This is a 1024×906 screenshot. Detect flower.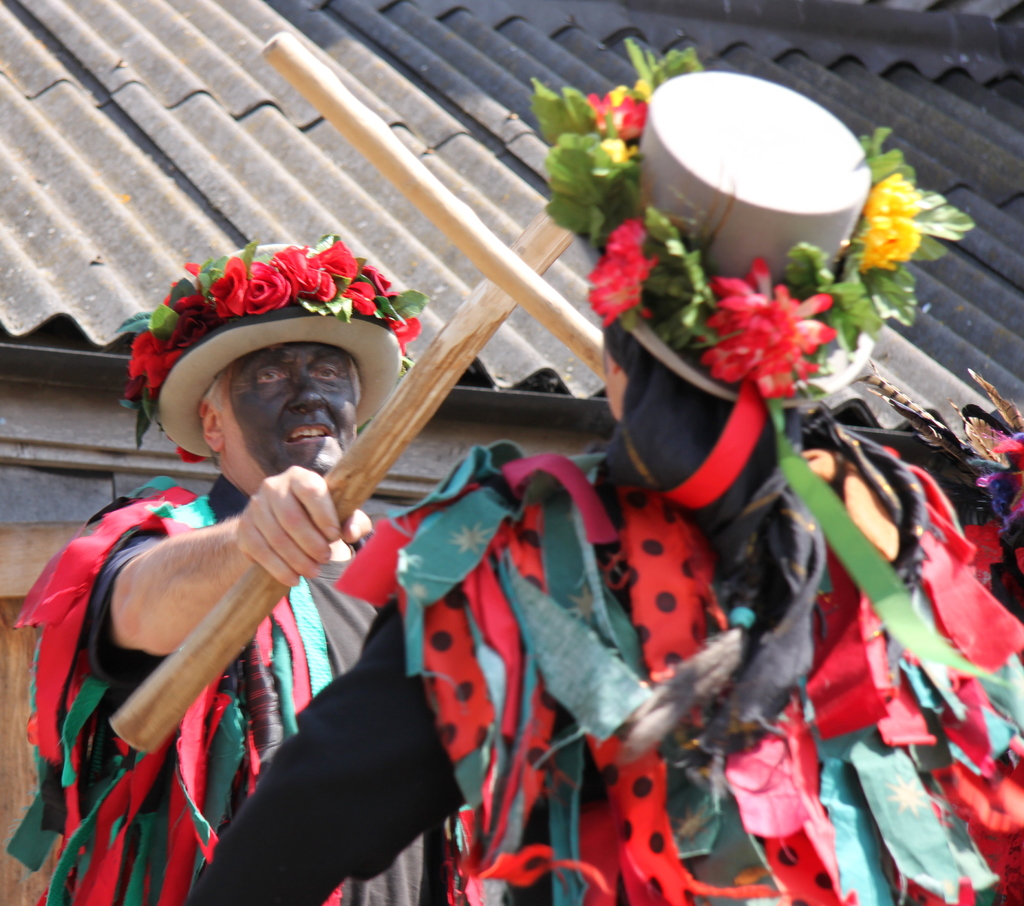
540,136,630,195.
